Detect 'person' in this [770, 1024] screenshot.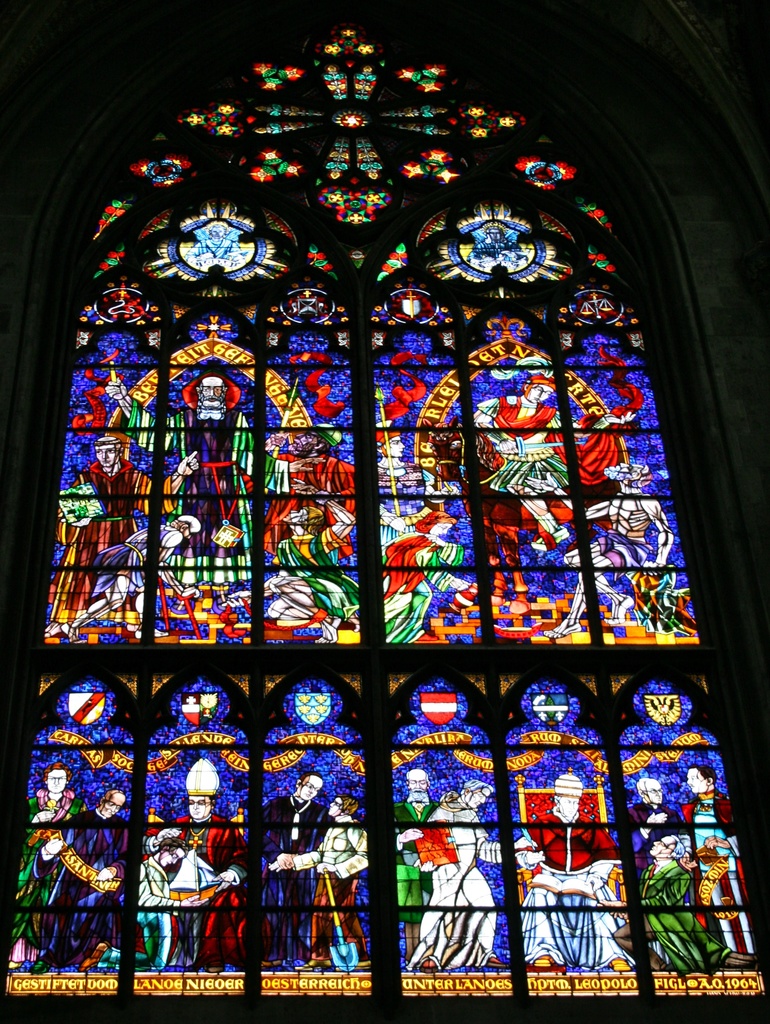
Detection: x1=45 y1=427 x2=200 y2=649.
